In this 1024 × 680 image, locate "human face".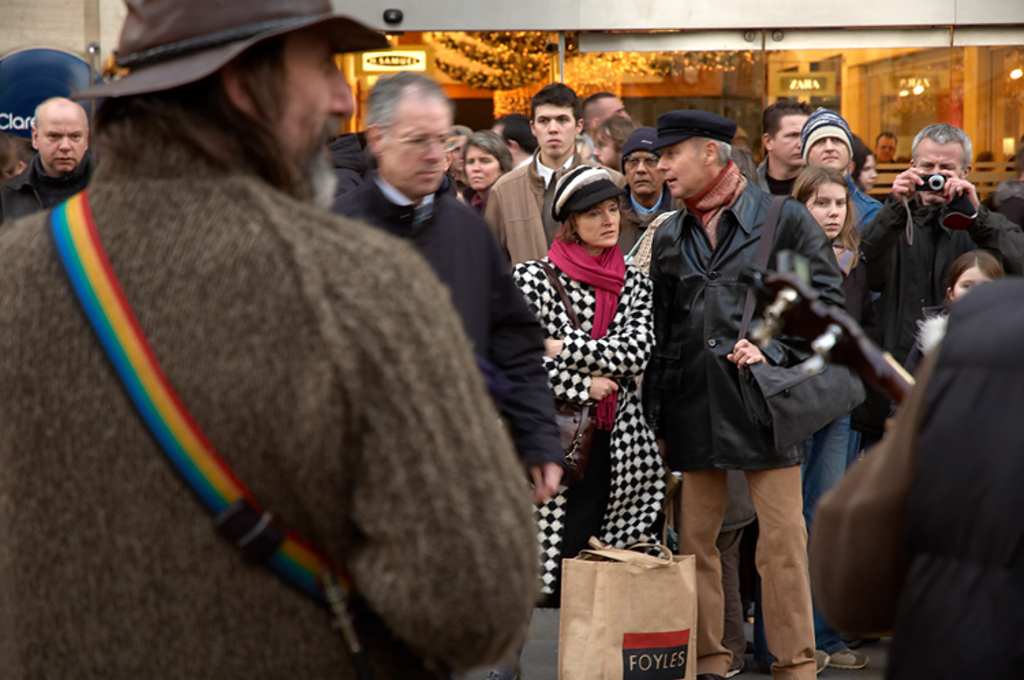
Bounding box: <bbox>808, 137, 848, 171</bbox>.
